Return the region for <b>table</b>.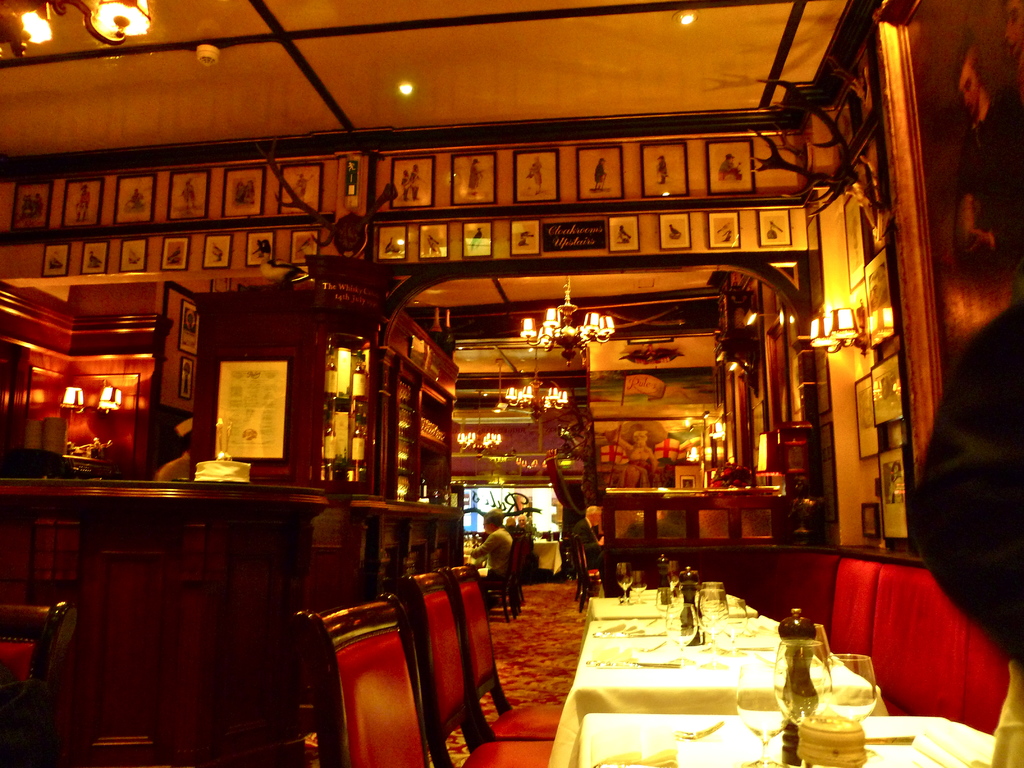
Rect(579, 596, 748, 662).
